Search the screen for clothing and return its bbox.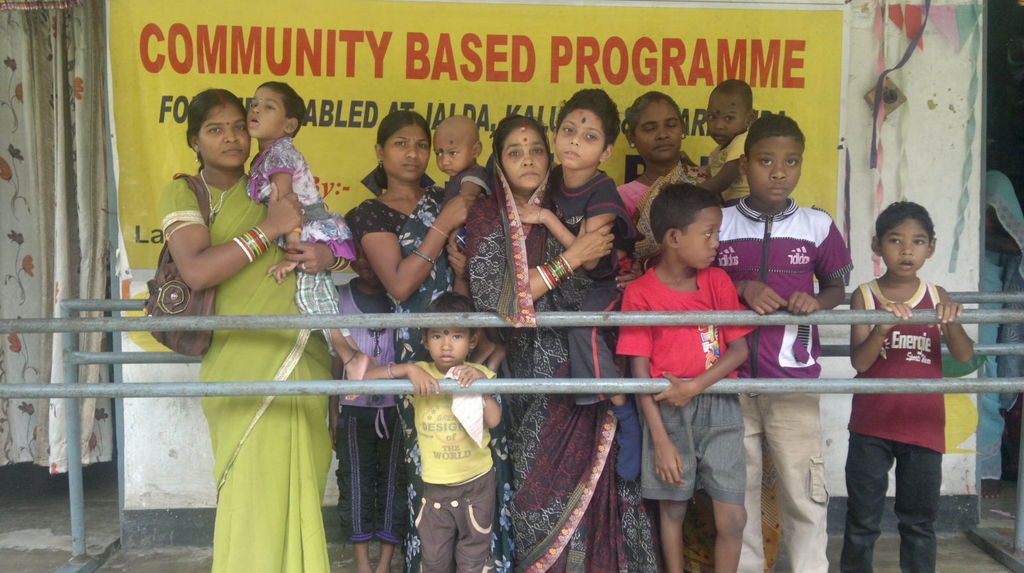
Found: bbox=[728, 199, 858, 572].
